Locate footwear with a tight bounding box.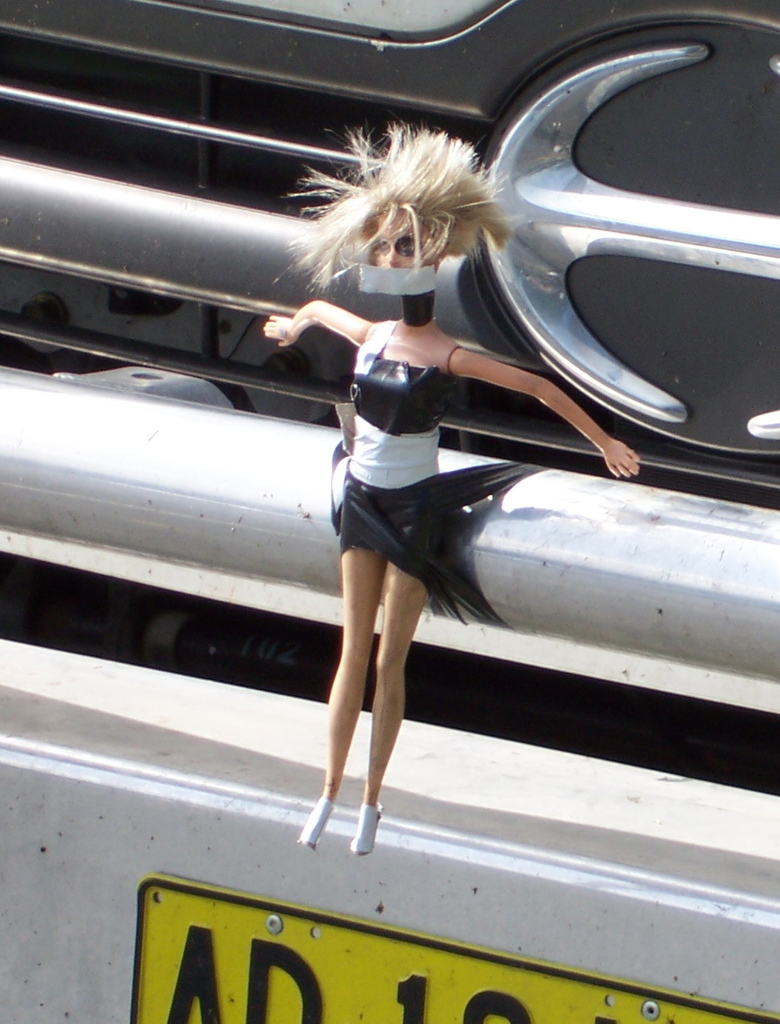
(296, 800, 334, 852).
